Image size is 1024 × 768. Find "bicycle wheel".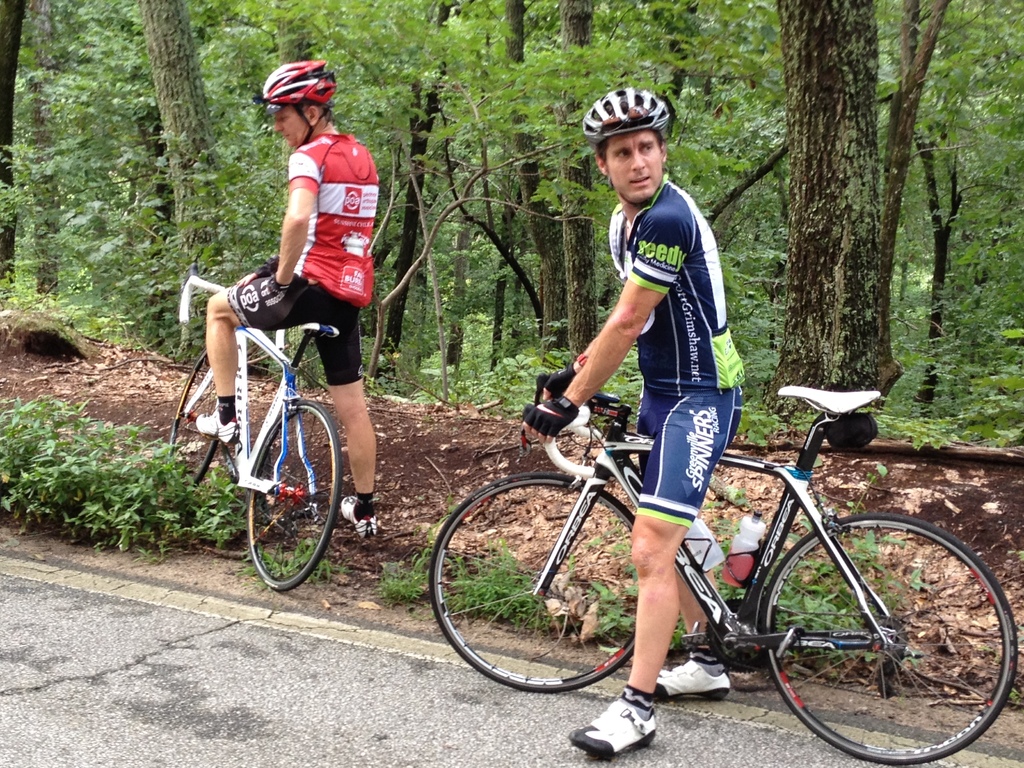
(759,508,1005,756).
